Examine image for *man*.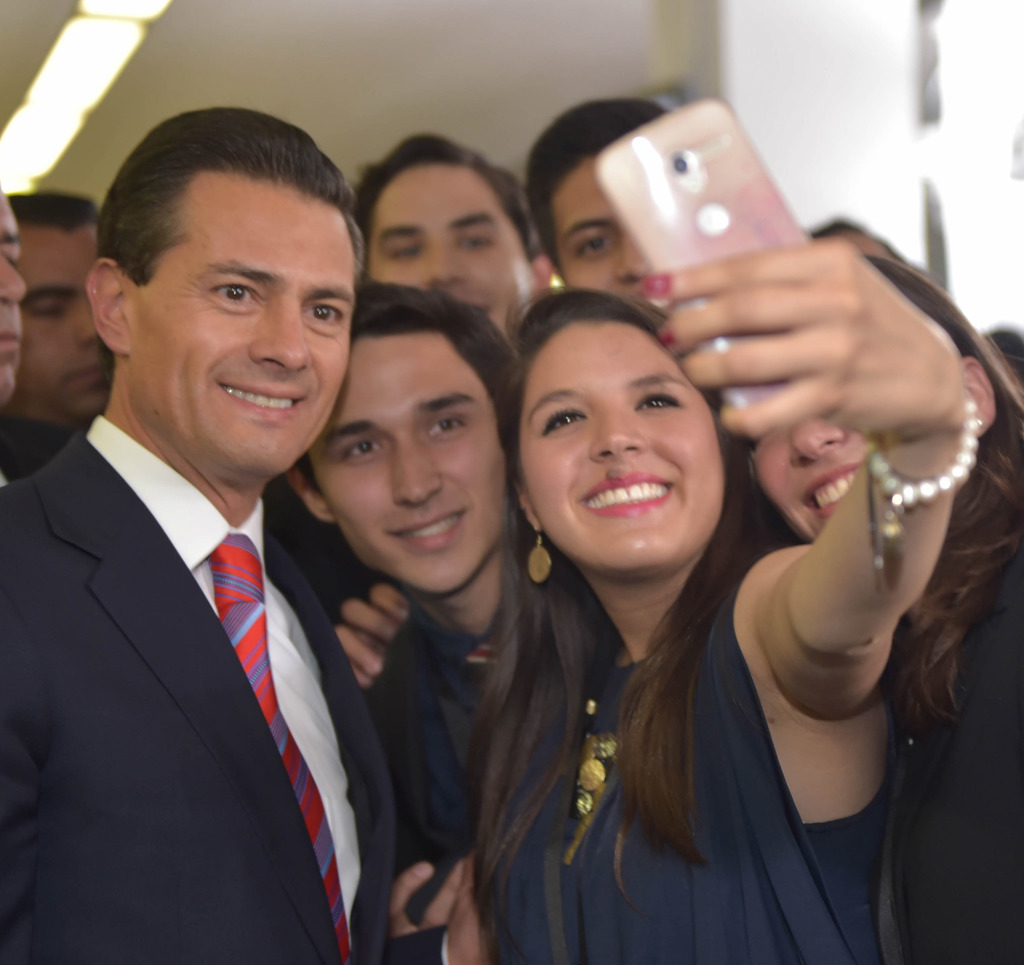
Examination result: BBox(283, 280, 515, 964).
